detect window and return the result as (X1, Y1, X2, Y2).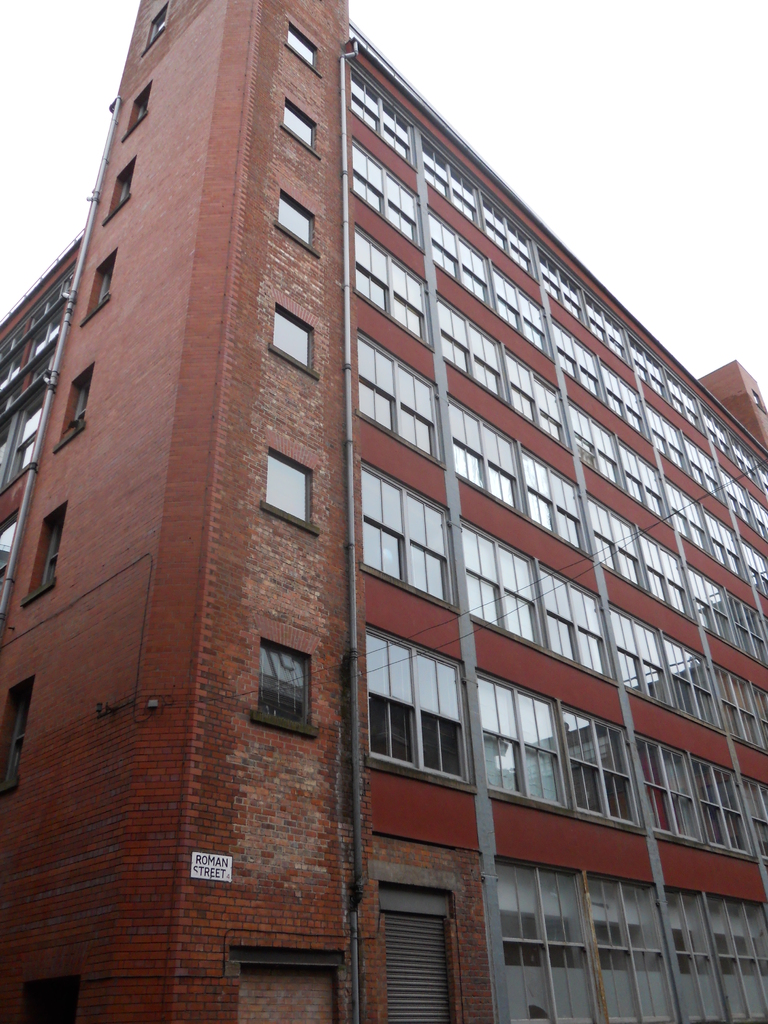
(268, 451, 313, 517).
